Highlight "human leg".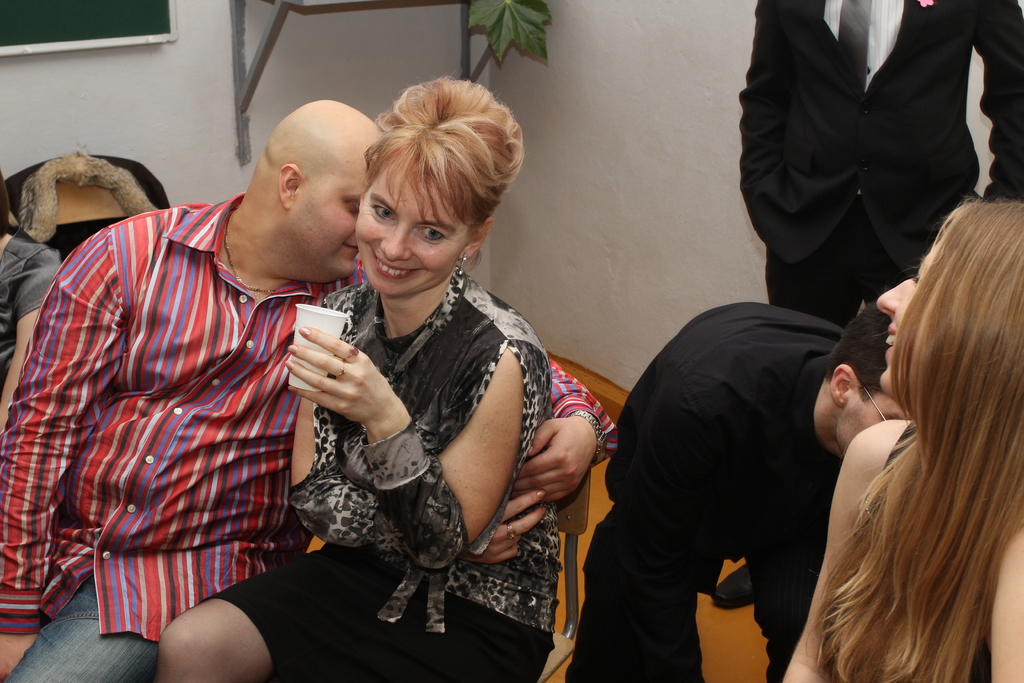
Highlighted region: (x1=158, y1=551, x2=387, y2=682).
